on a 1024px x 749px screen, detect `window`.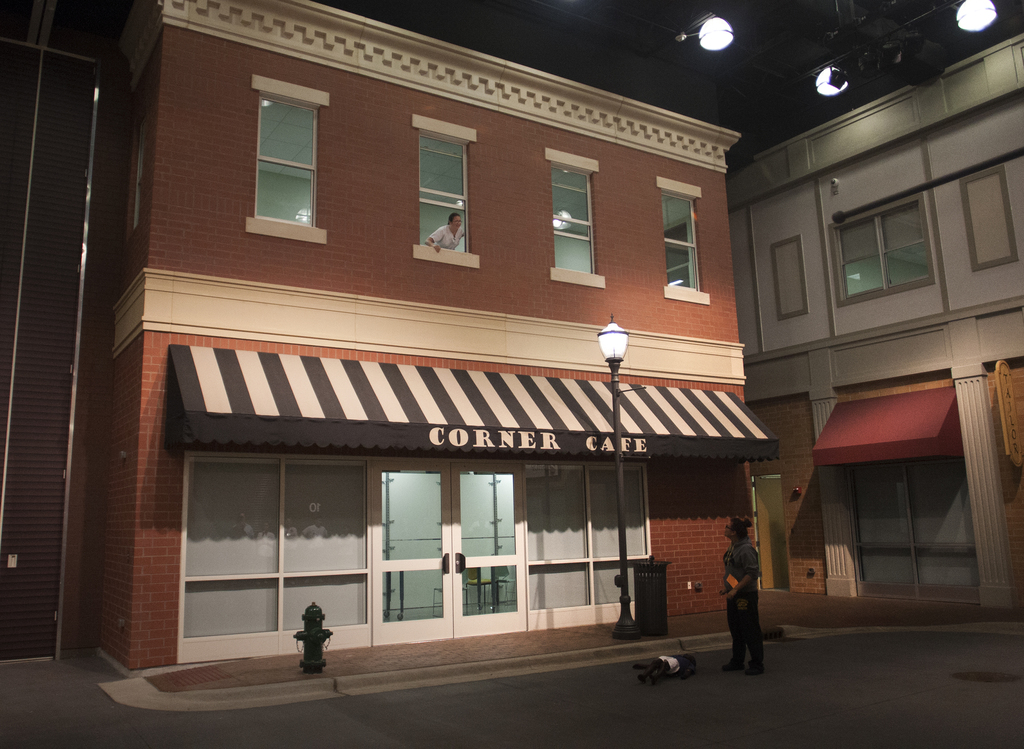
detection(657, 176, 709, 306).
